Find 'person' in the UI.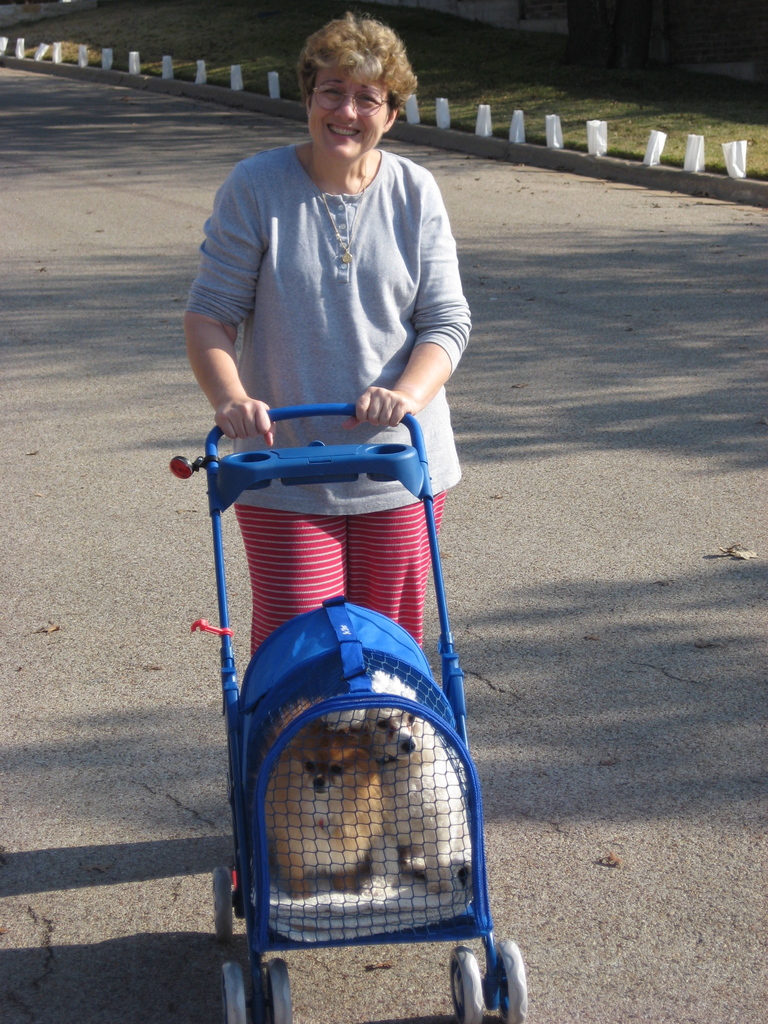
UI element at (183,13,472,657).
